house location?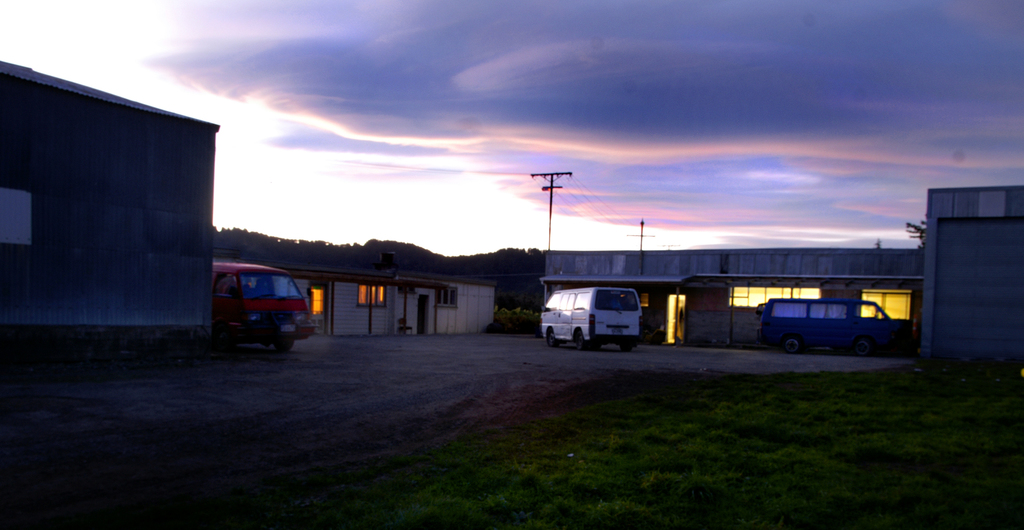
l=276, t=259, r=505, b=335
